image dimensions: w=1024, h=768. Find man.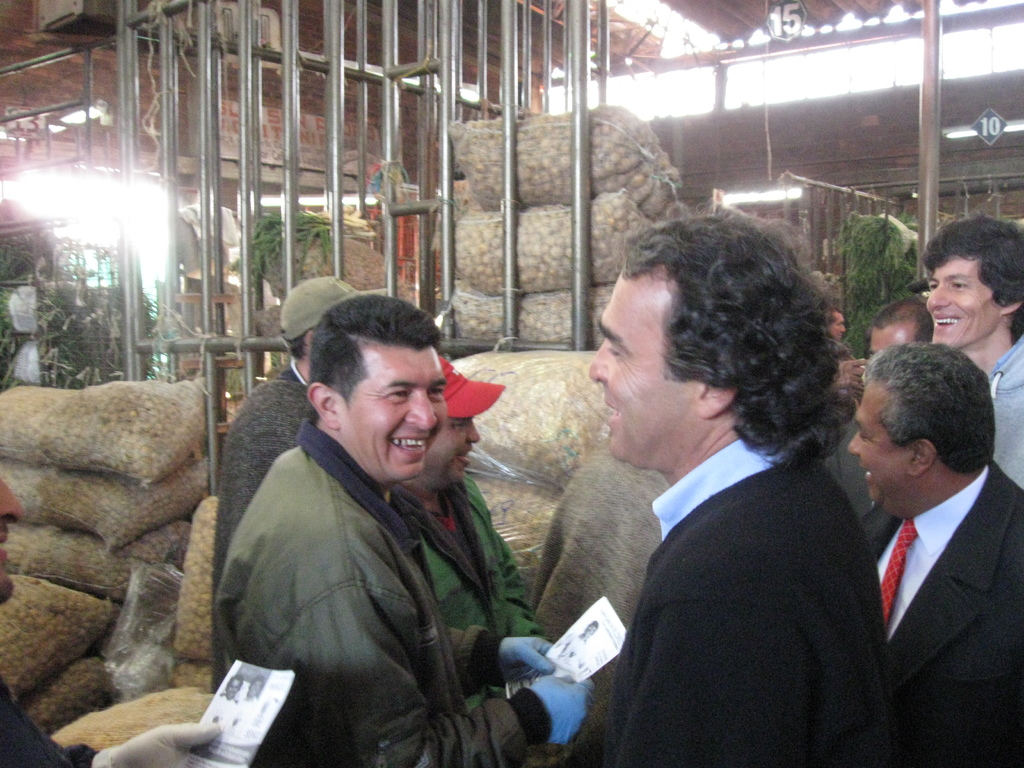
920:210:1023:491.
